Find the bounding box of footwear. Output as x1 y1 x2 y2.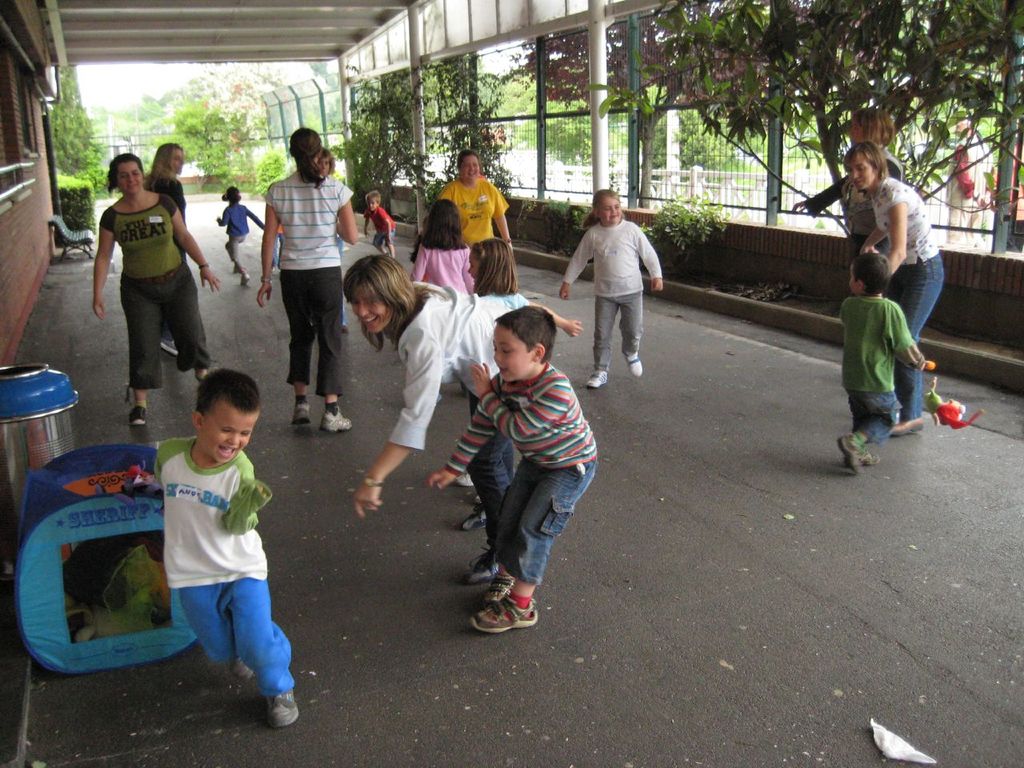
228 657 258 680.
